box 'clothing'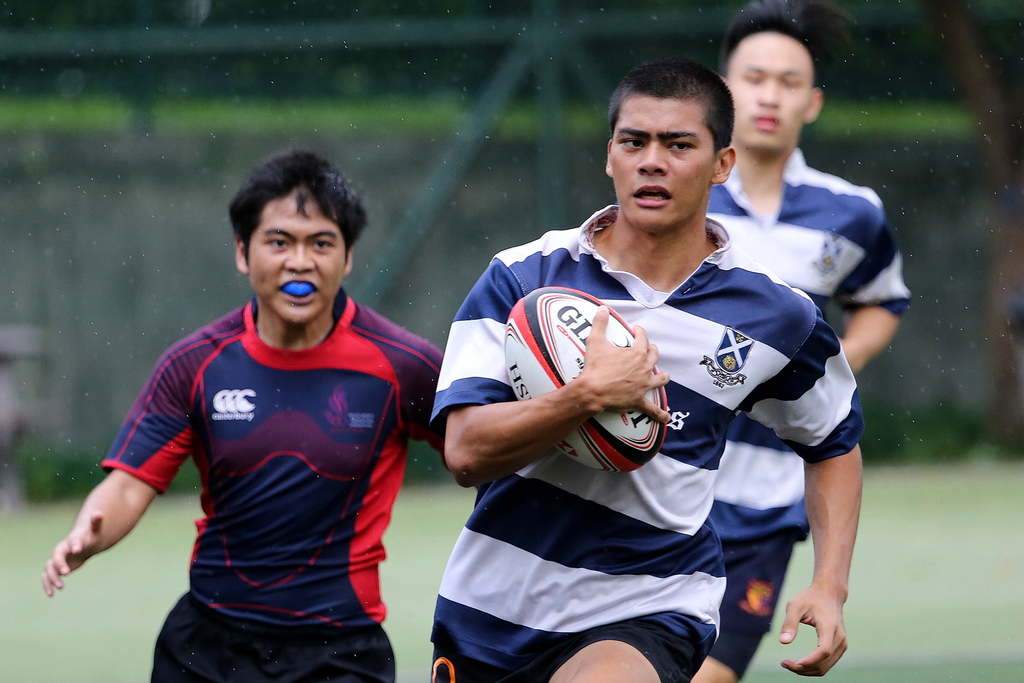
crop(699, 135, 915, 680)
